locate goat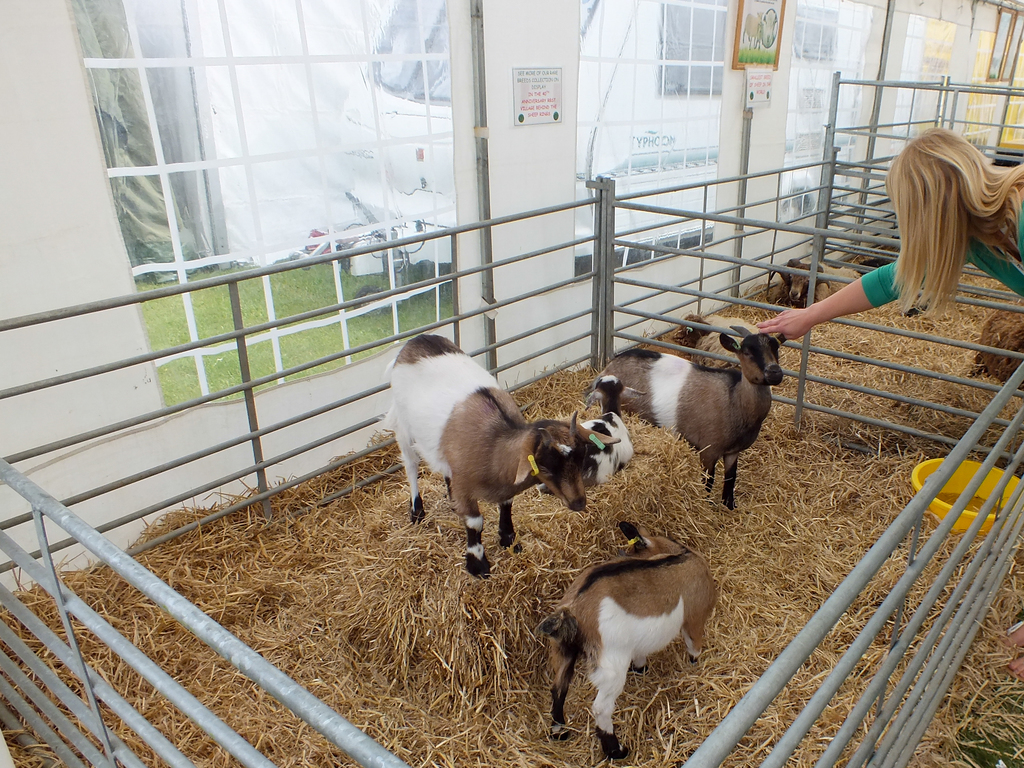
{"x1": 542, "y1": 412, "x2": 637, "y2": 495}
